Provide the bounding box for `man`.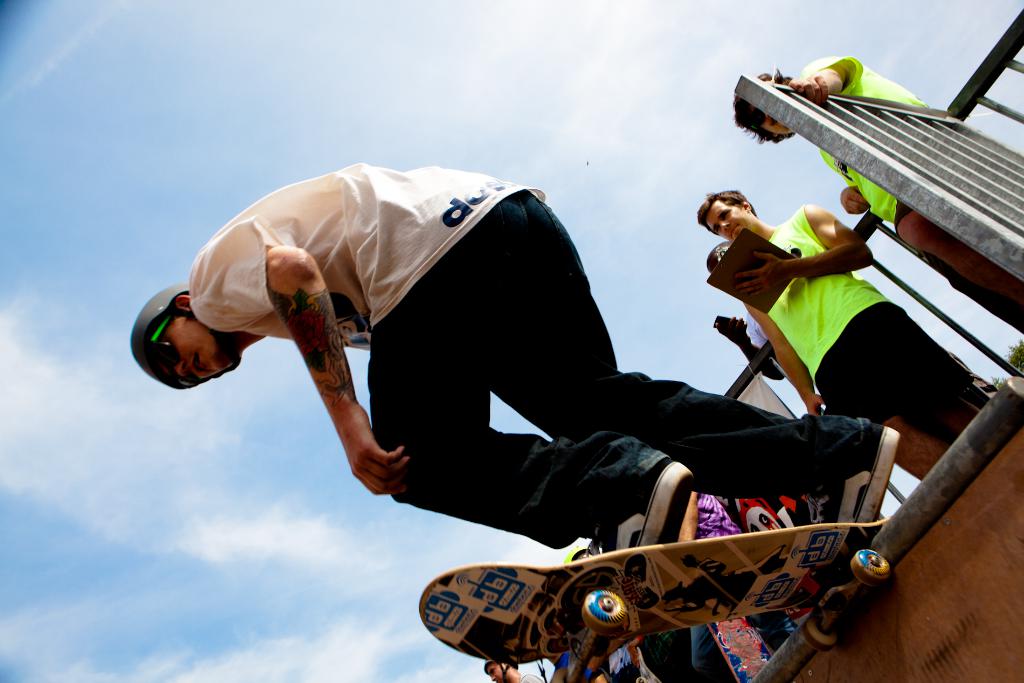
487,661,543,682.
